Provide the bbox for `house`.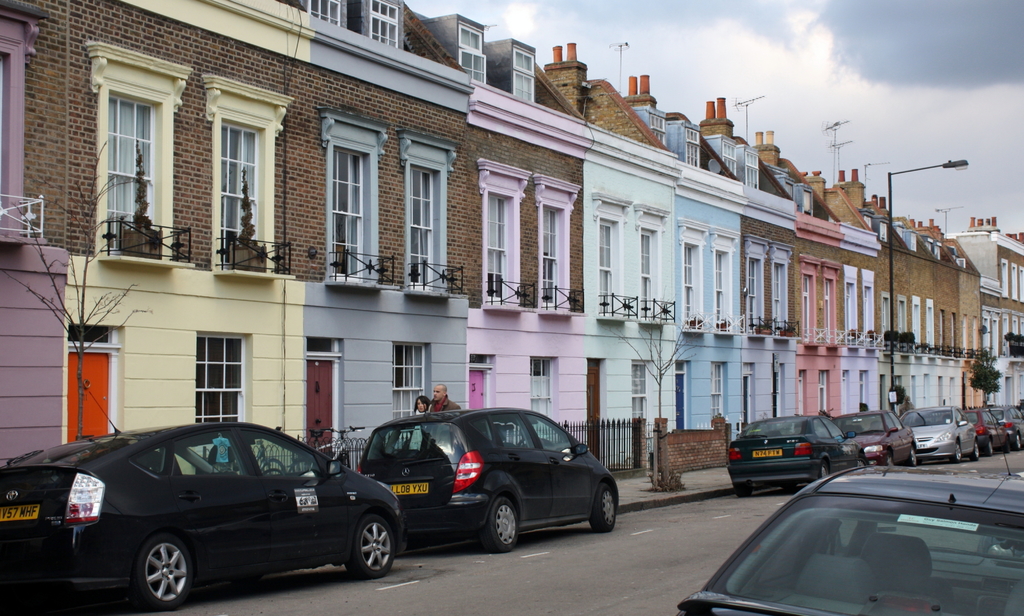
0/0/1023/478.
